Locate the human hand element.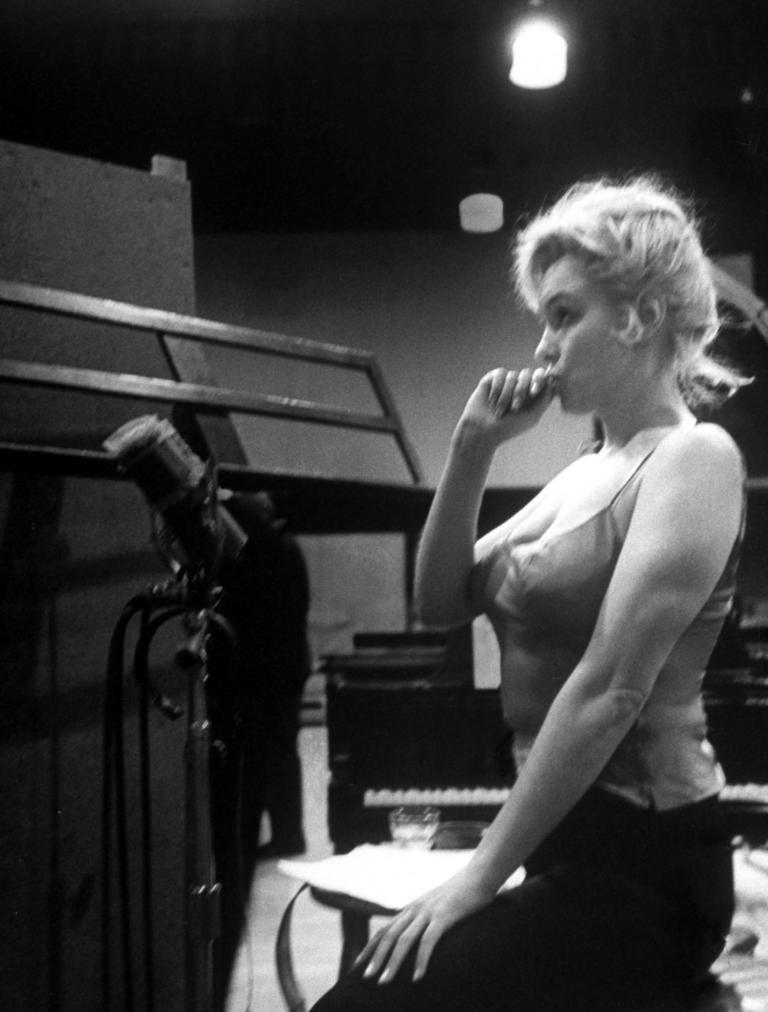
Element bbox: select_region(463, 357, 575, 464).
